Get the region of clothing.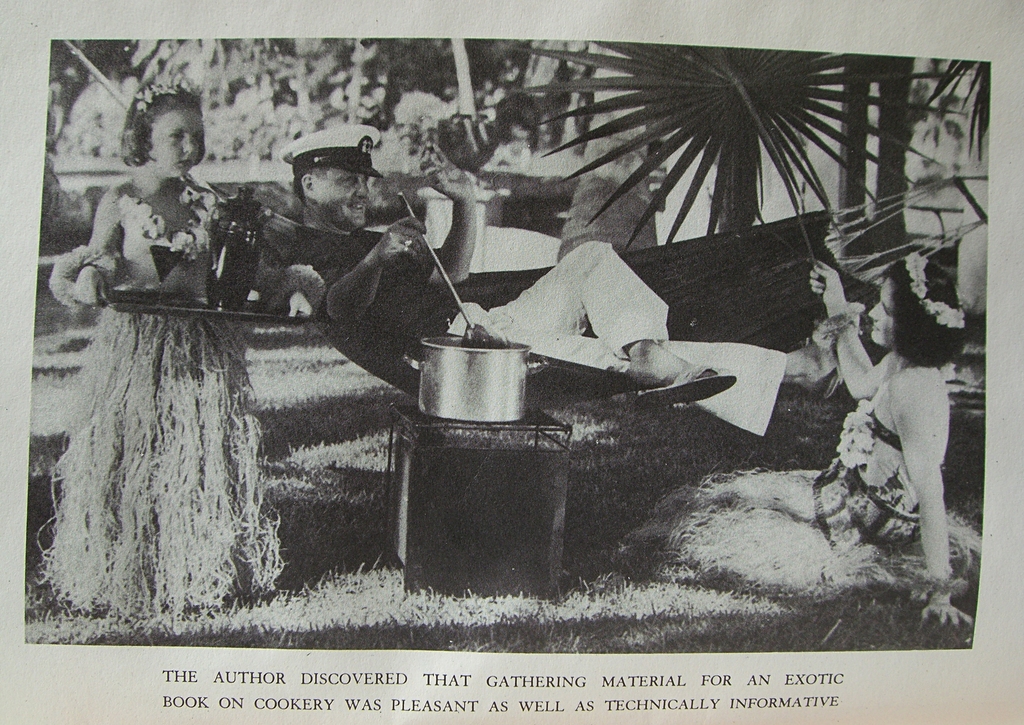
(left=804, top=396, right=945, bottom=562).
